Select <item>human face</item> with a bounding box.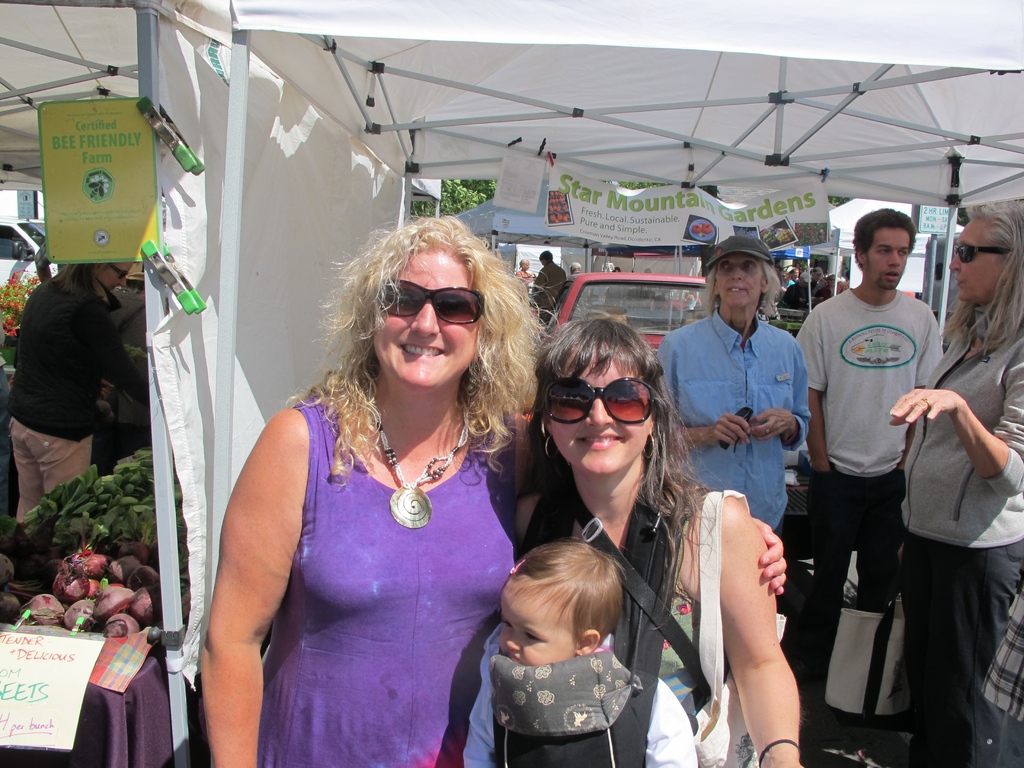
pyautogui.locateOnScreen(714, 255, 763, 309).
